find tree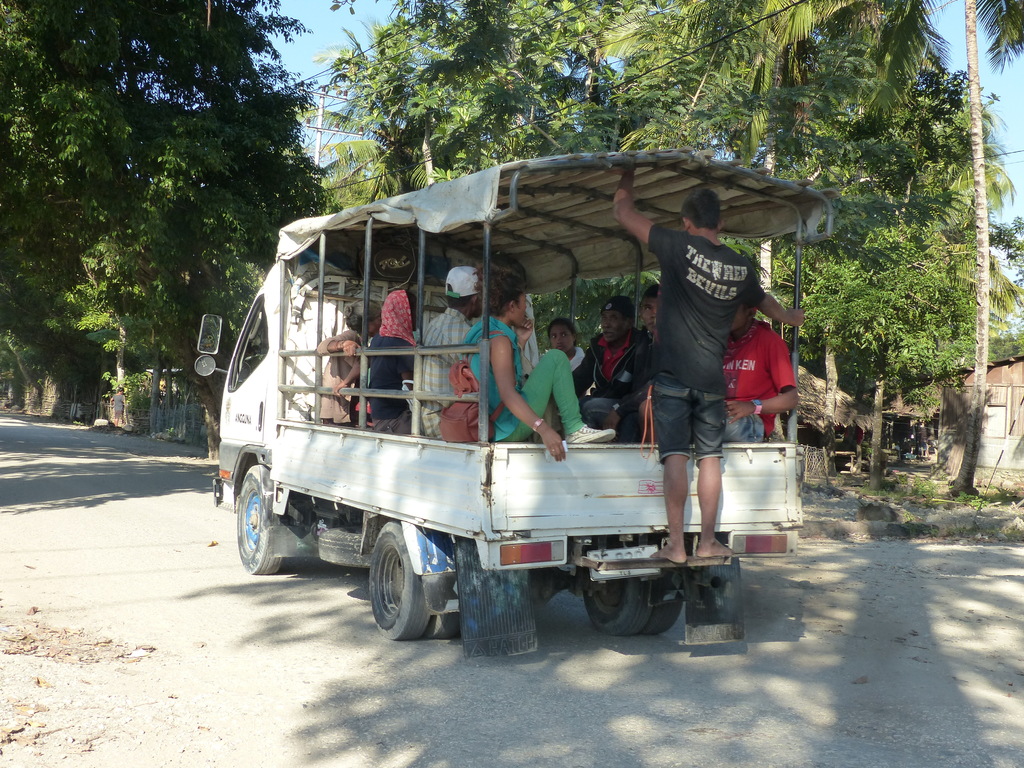
left=358, top=0, right=596, bottom=182
